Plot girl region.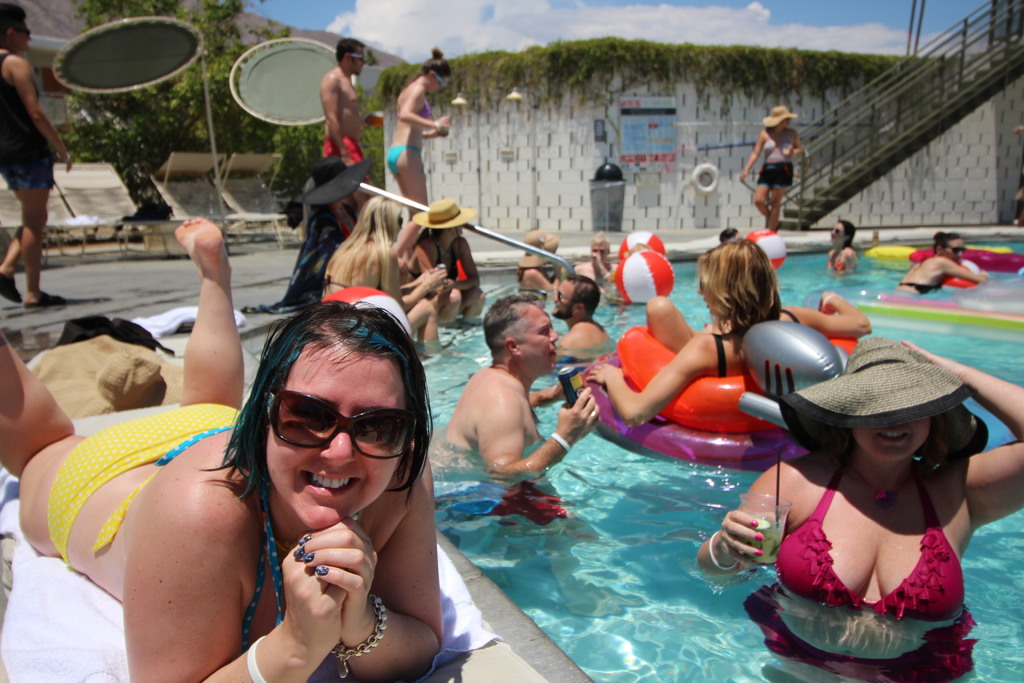
Plotted at <region>0, 211, 445, 682</region>.
